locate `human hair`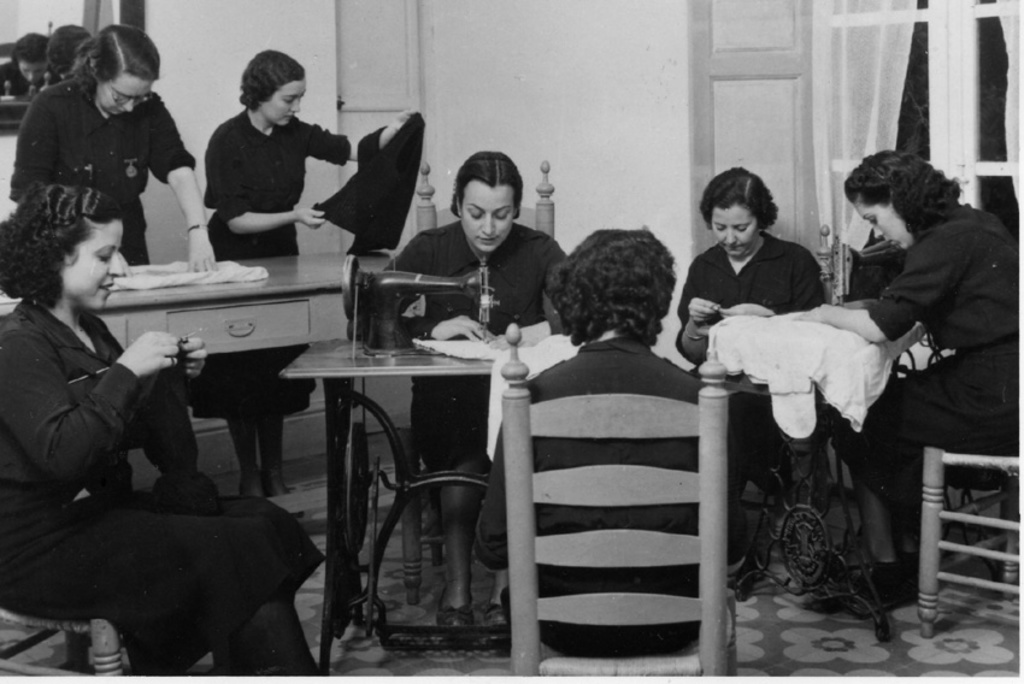
[846, 138, 964, 226]
